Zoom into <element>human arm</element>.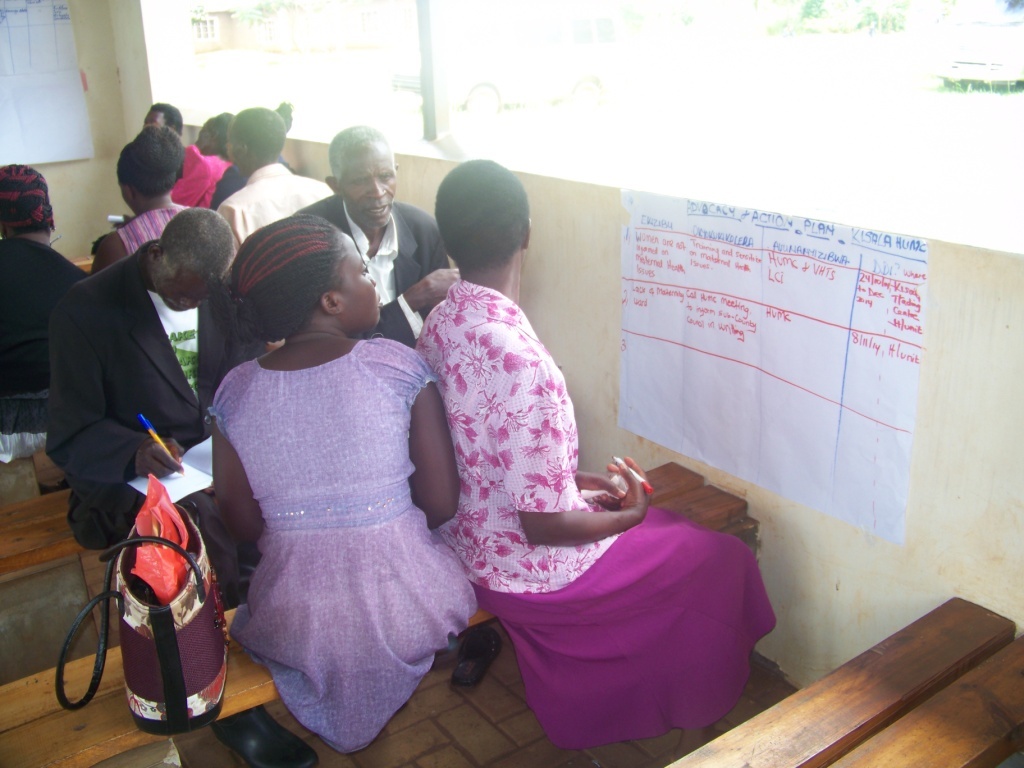
Zoom target: bbox=(500, 360, 655, 544).
